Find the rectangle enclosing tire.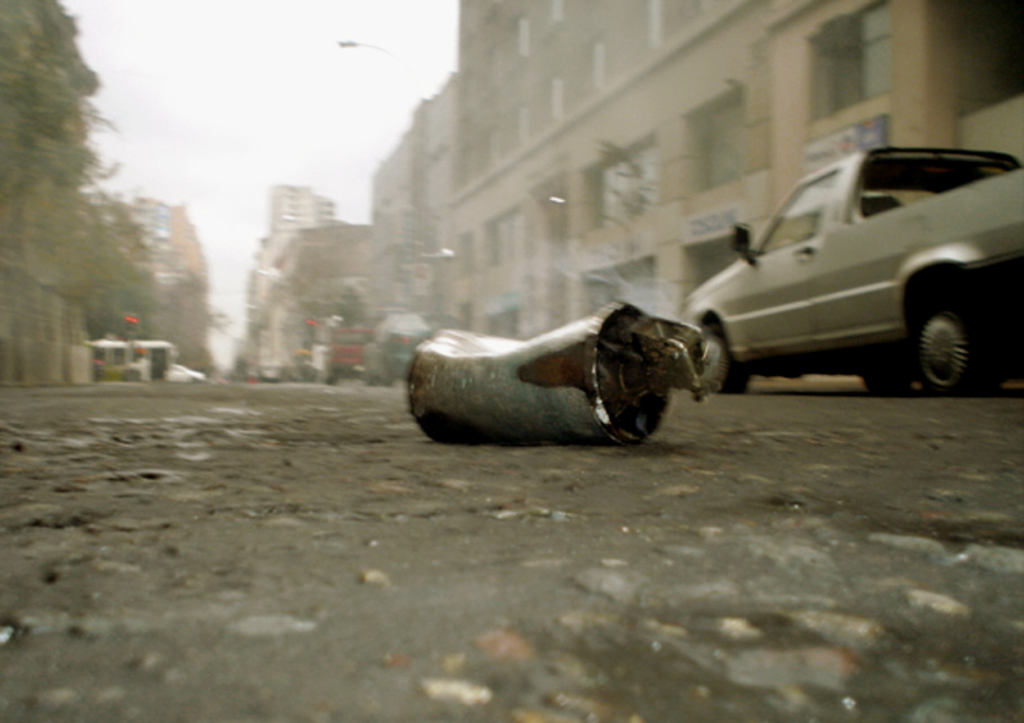
(x1=695, y1=317, x2=757, y2=394).
